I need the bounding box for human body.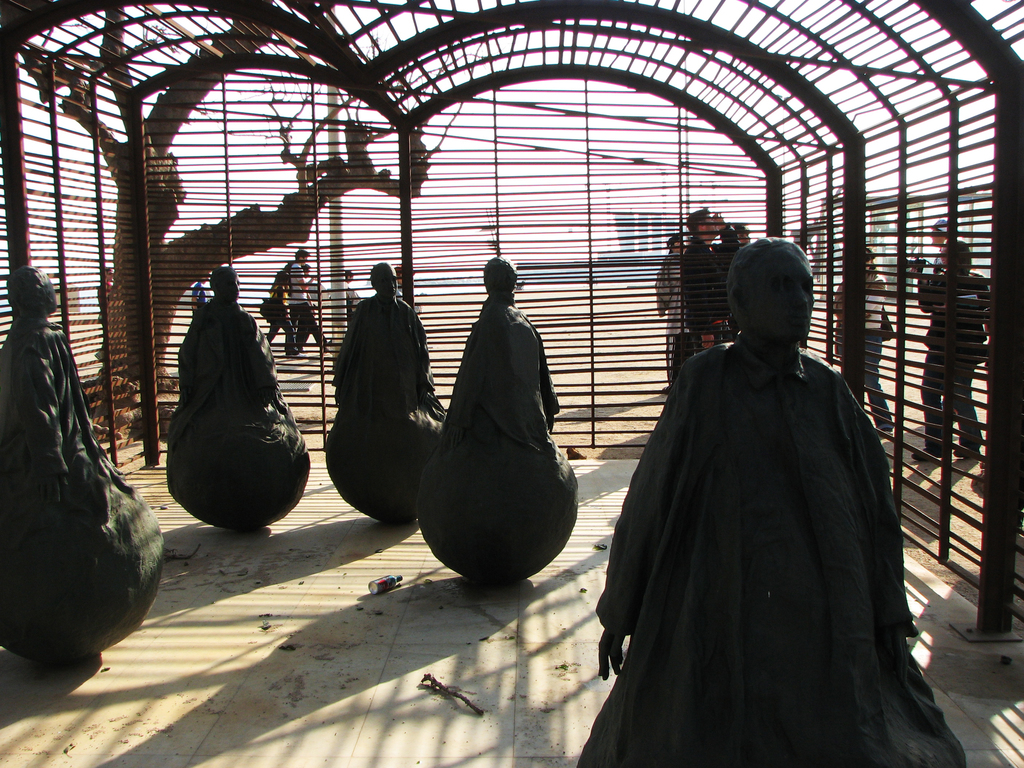
Here it is: [181, 299, 303, 422].
